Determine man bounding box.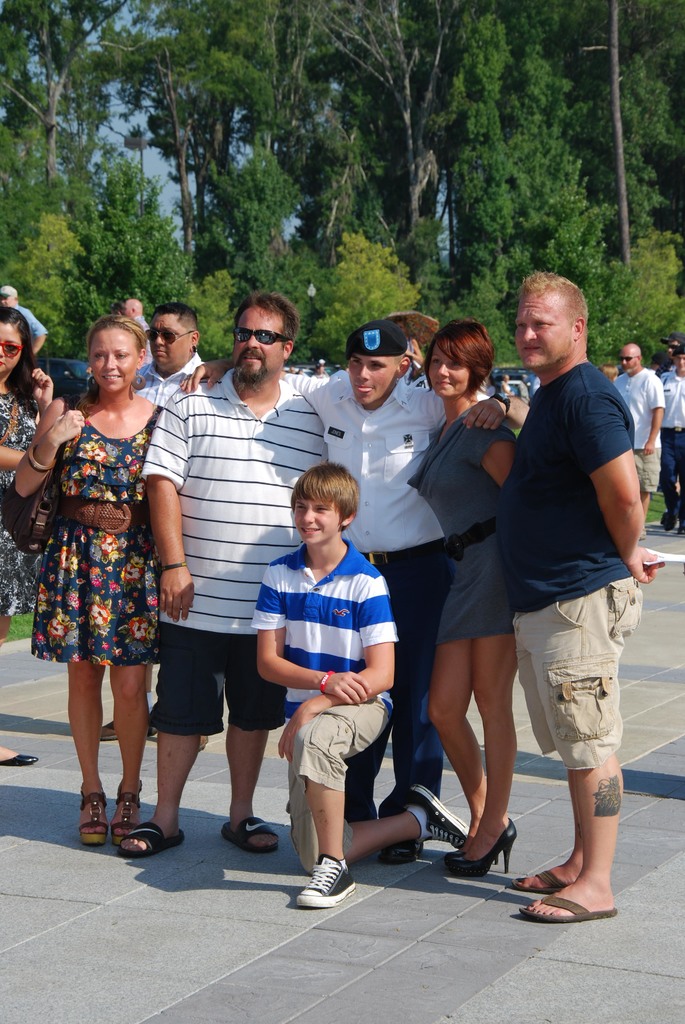
Determined: bbox(661, 339, 684, 541).
